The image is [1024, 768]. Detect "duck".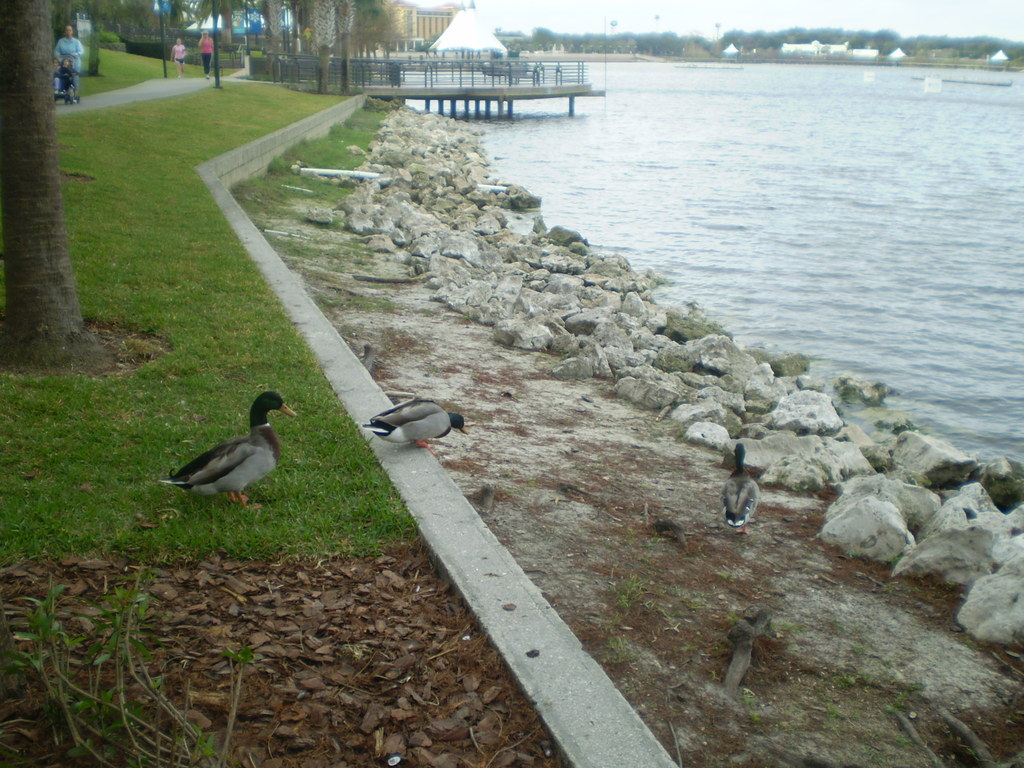
Detection: 721:438:764:541.
